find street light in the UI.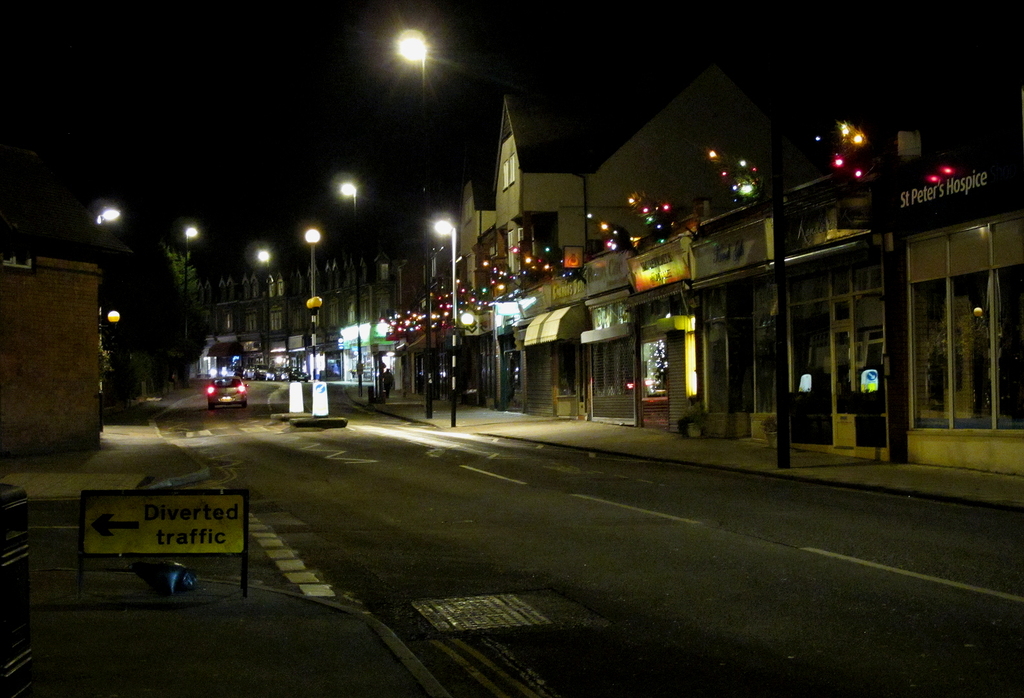
UI element at <box>303,293,322,378</box>.
